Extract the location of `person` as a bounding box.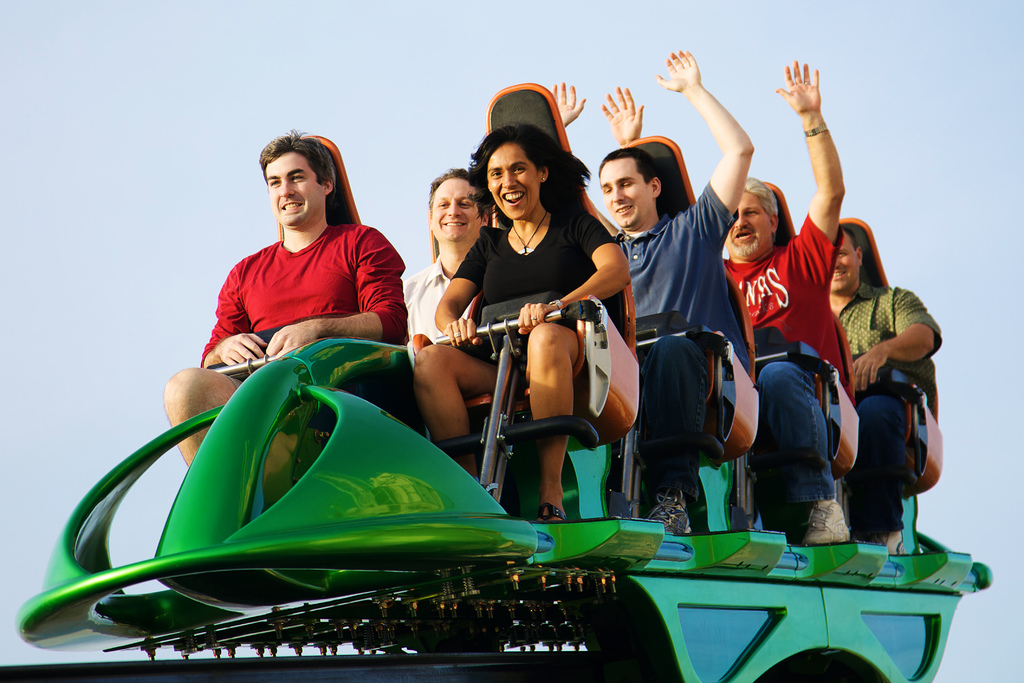
(x1=400, y1=173, x2=497, y2=354).
